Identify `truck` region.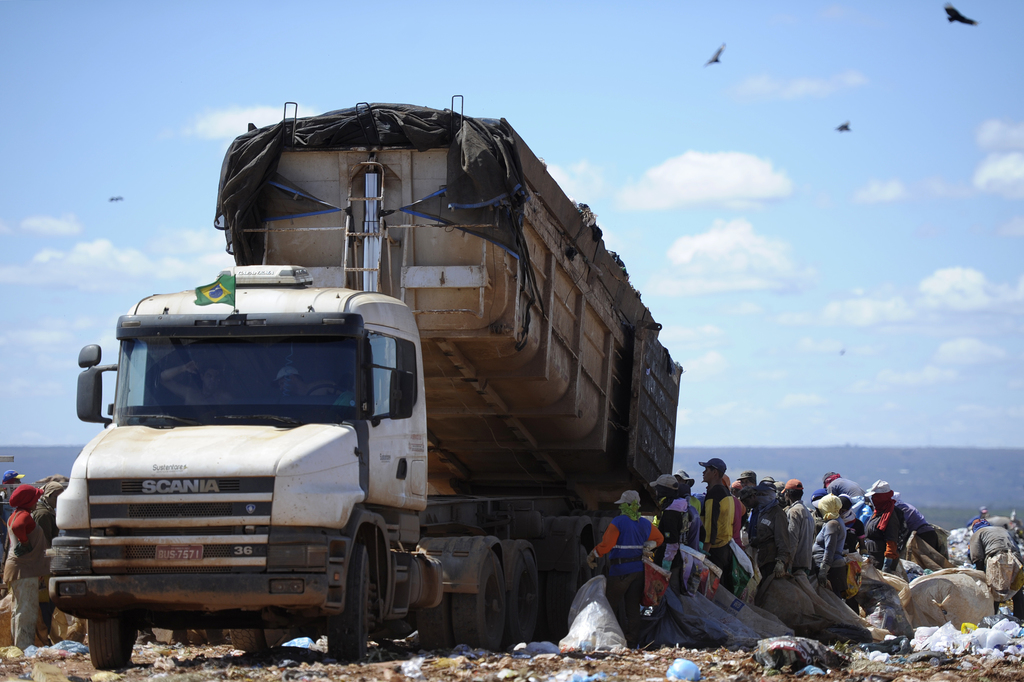
Region: [37,162,705,680].
